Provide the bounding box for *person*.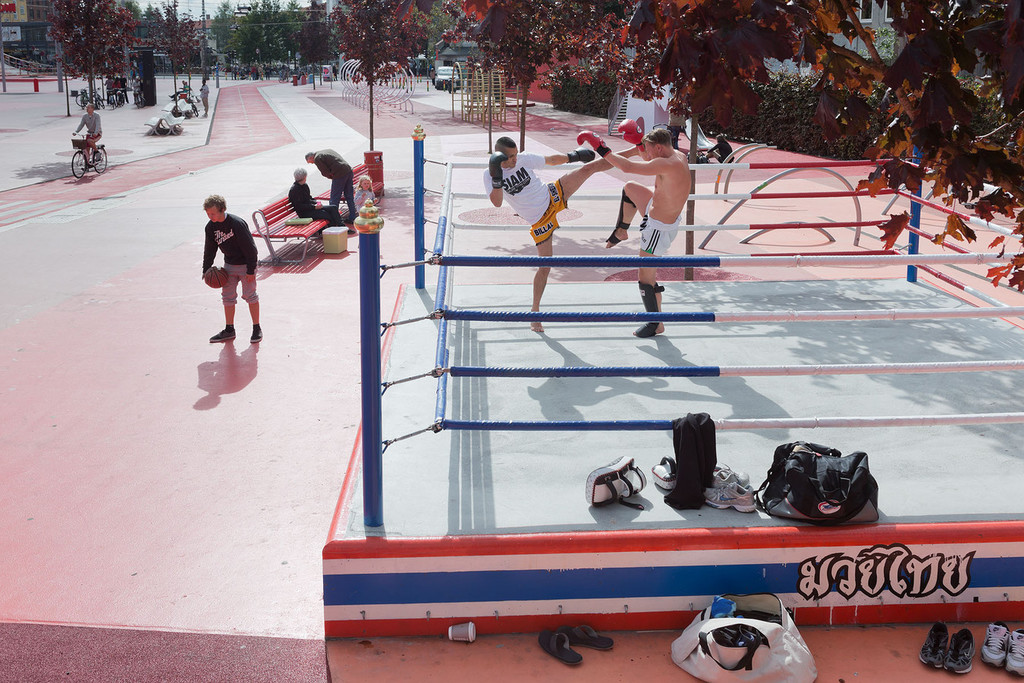
detection(482, 136, 650, 332).
